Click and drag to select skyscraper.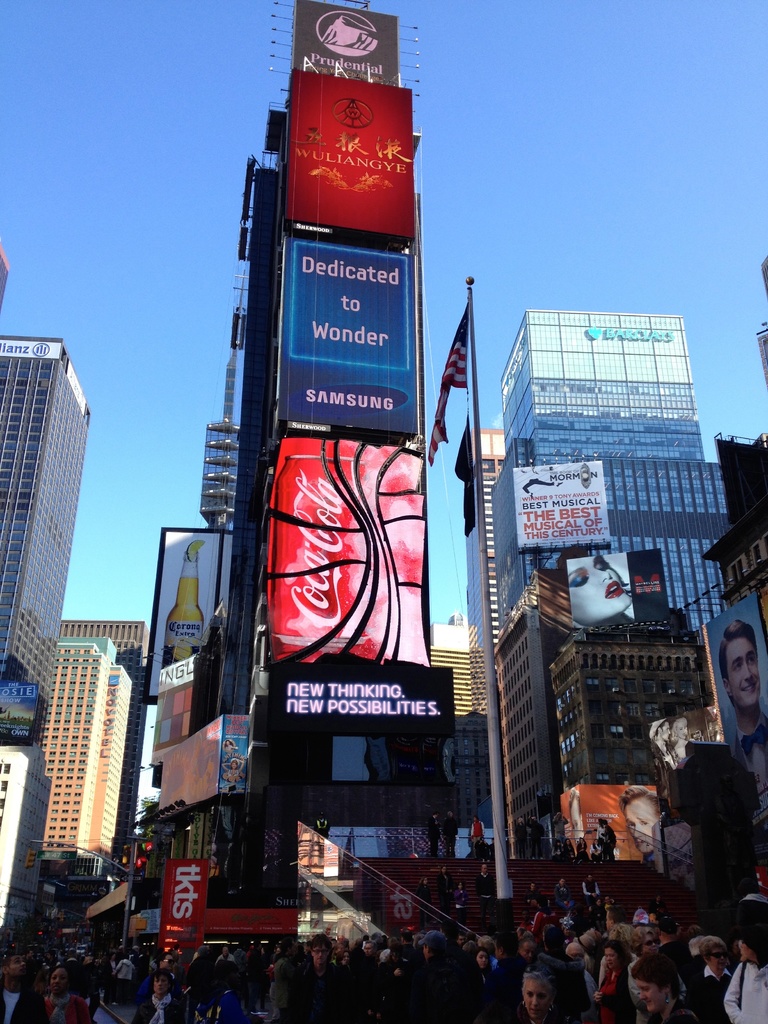
Selection: {"left": 495, "top": 564, "right": 730, "bottom": 900}.
